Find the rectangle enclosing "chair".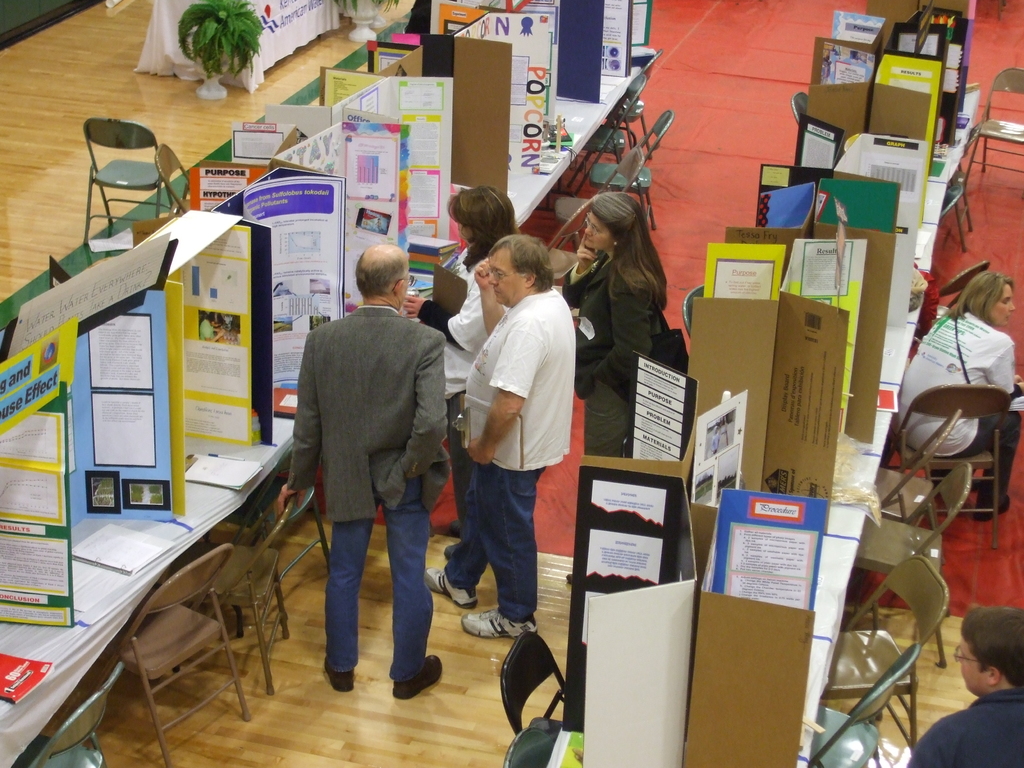
[938, 184, 959, 217].
